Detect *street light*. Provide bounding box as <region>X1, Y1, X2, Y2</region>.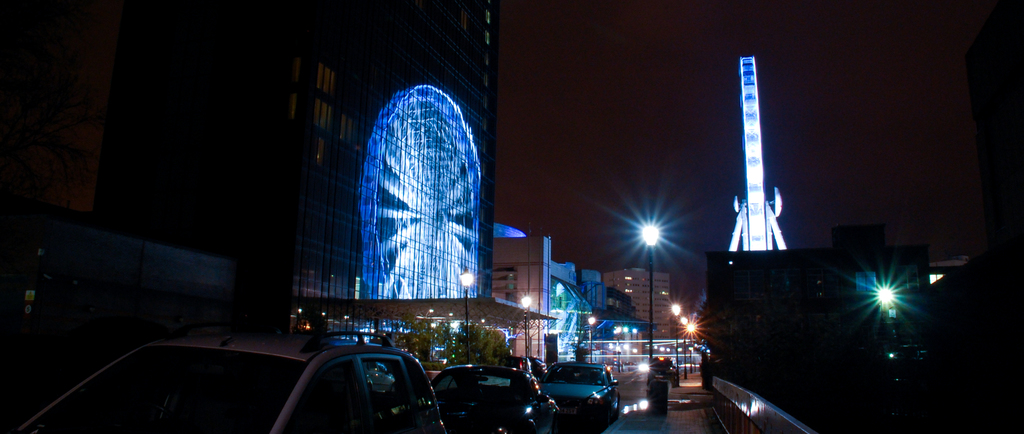
<region>587, 310, 596, 362</region>.
